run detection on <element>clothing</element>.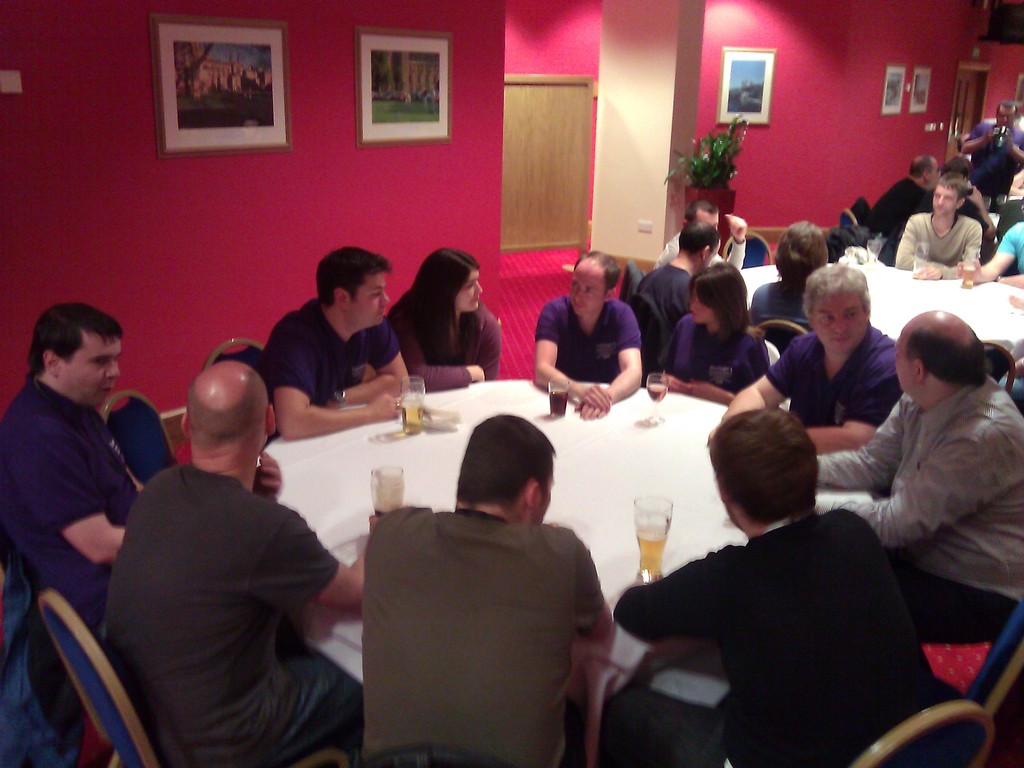
Result: box=[531, 291, 643, 379].
